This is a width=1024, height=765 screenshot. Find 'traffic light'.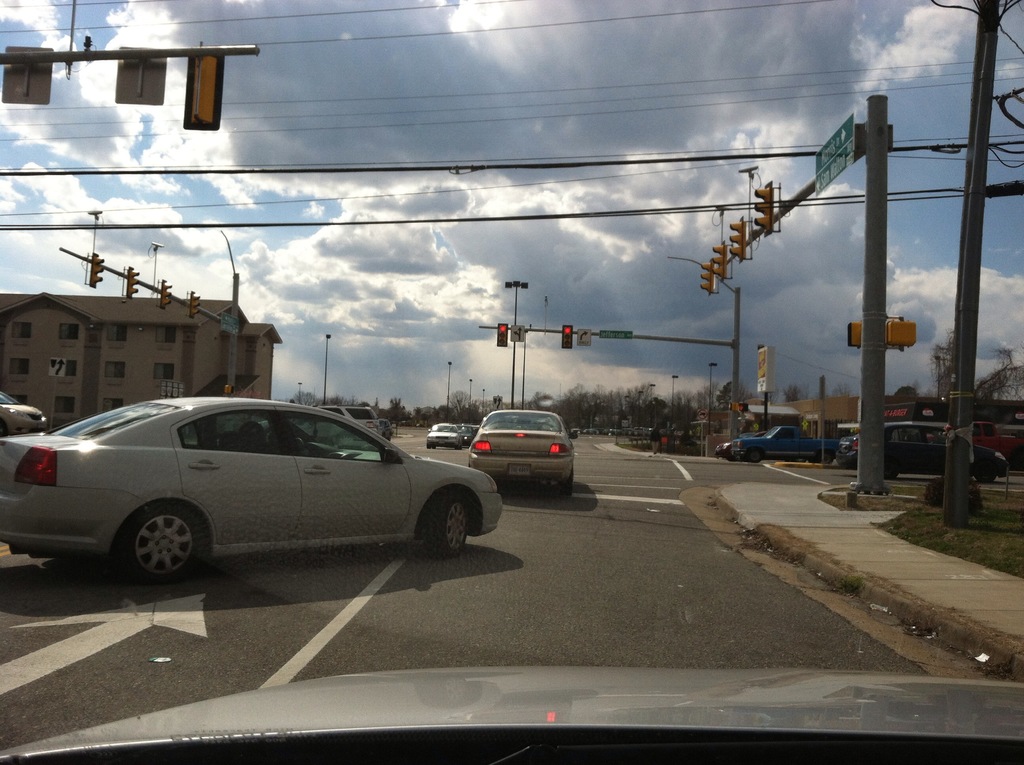
Bounding box: crop(729, 215, 753, 262).
